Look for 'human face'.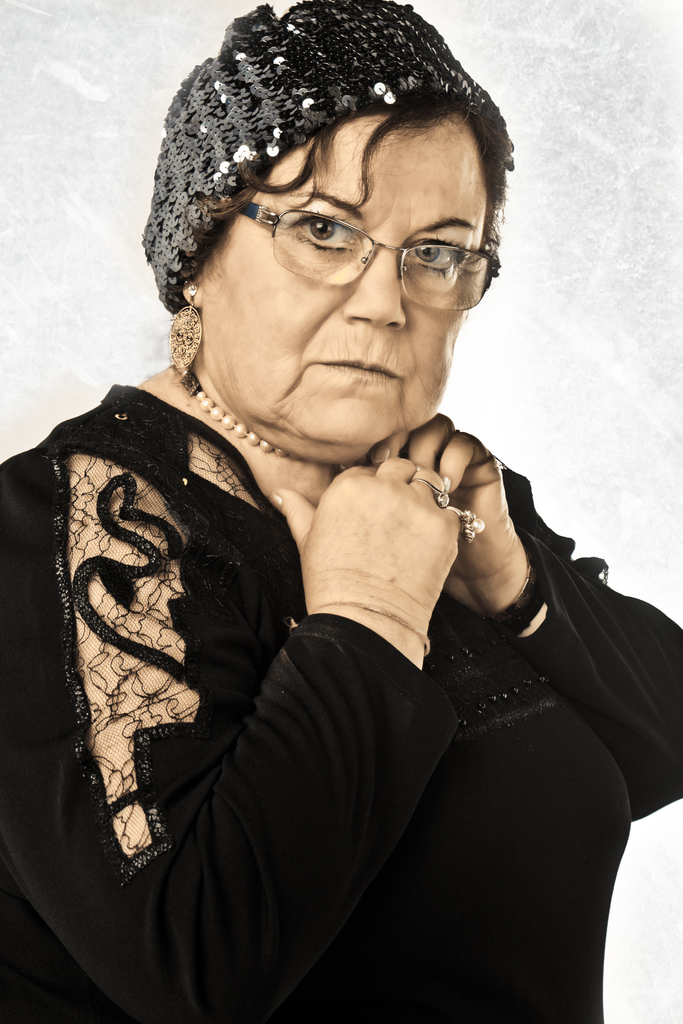
Found: rect(199, 111, 491, 449).
